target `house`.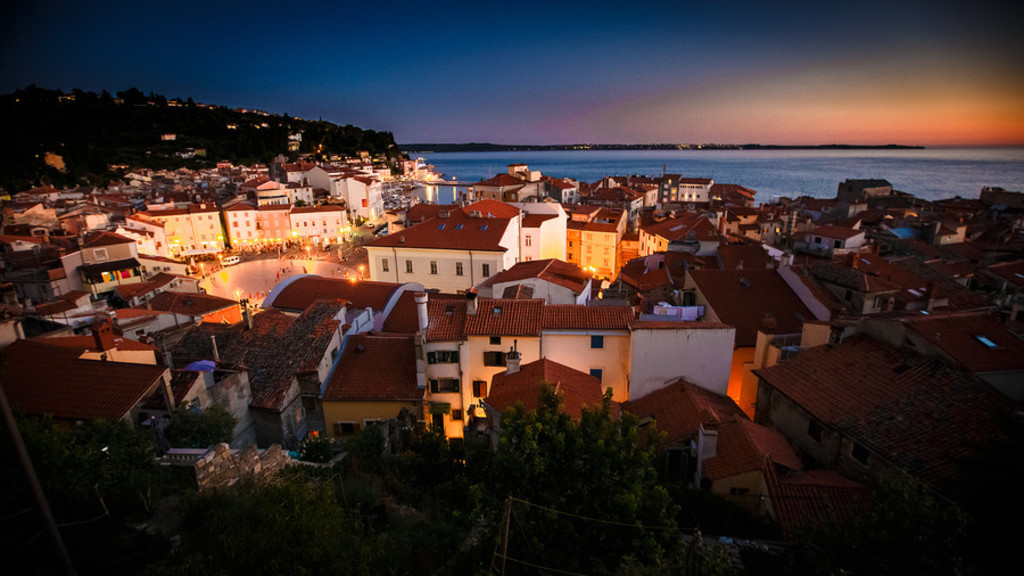
Target region: x1=104 y1=279 x2=251 y2=356.
